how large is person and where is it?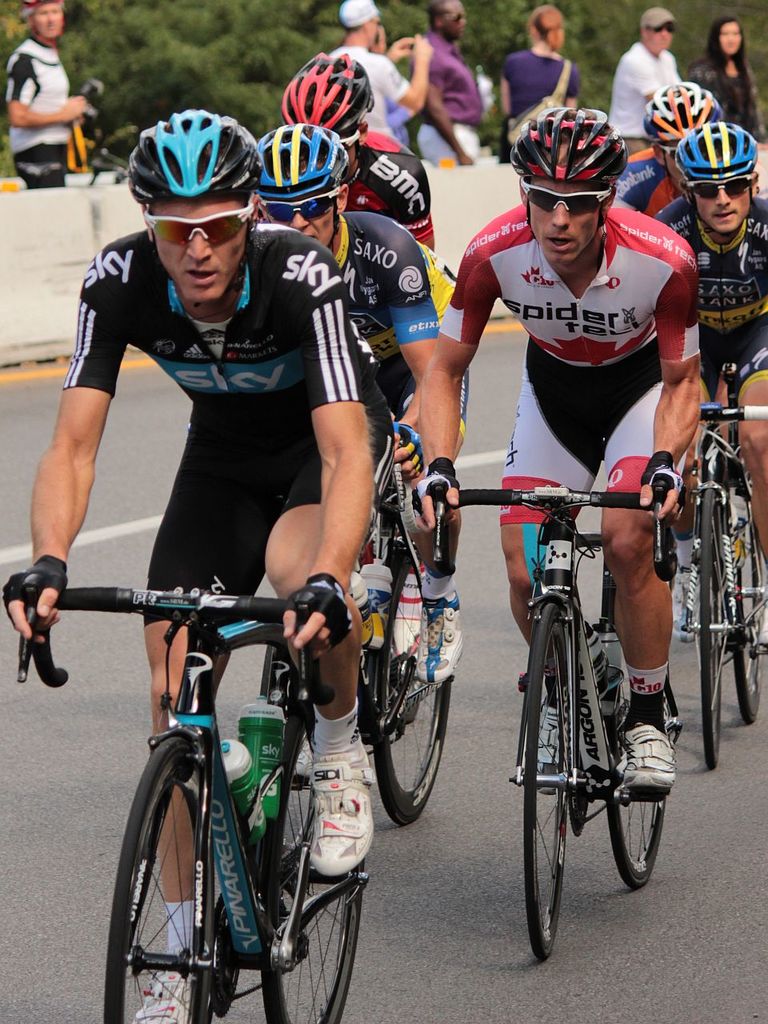
Bounding box: (left=1, top=110, right=394, bottom=1023).
